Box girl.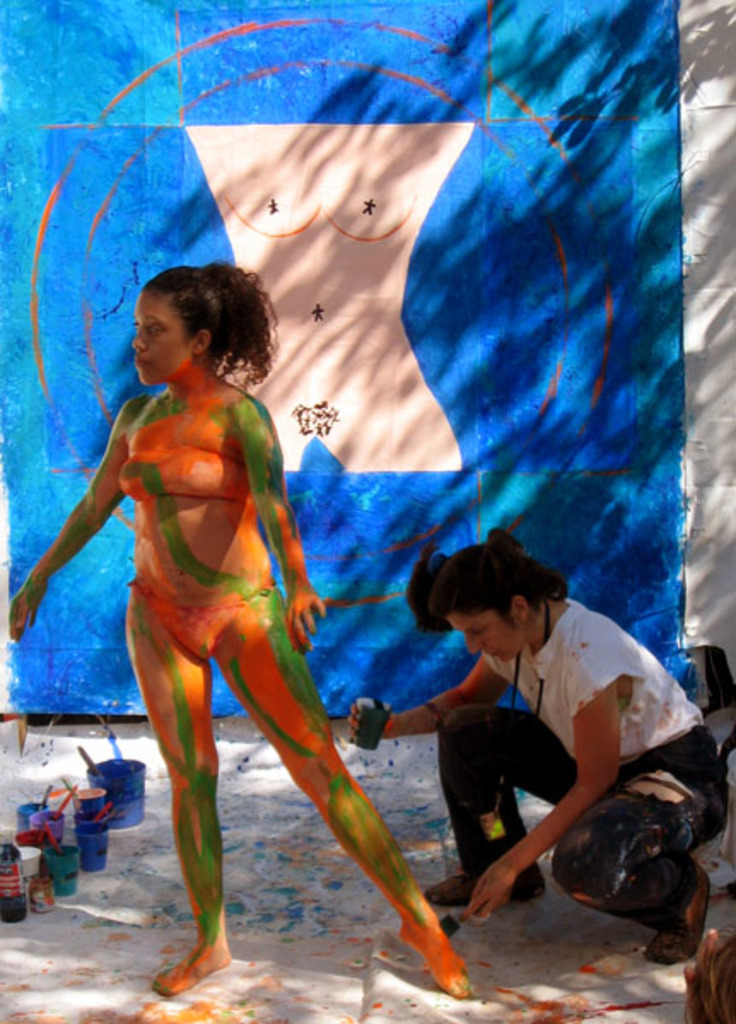
BBox(0, 266, 471, 1009).
